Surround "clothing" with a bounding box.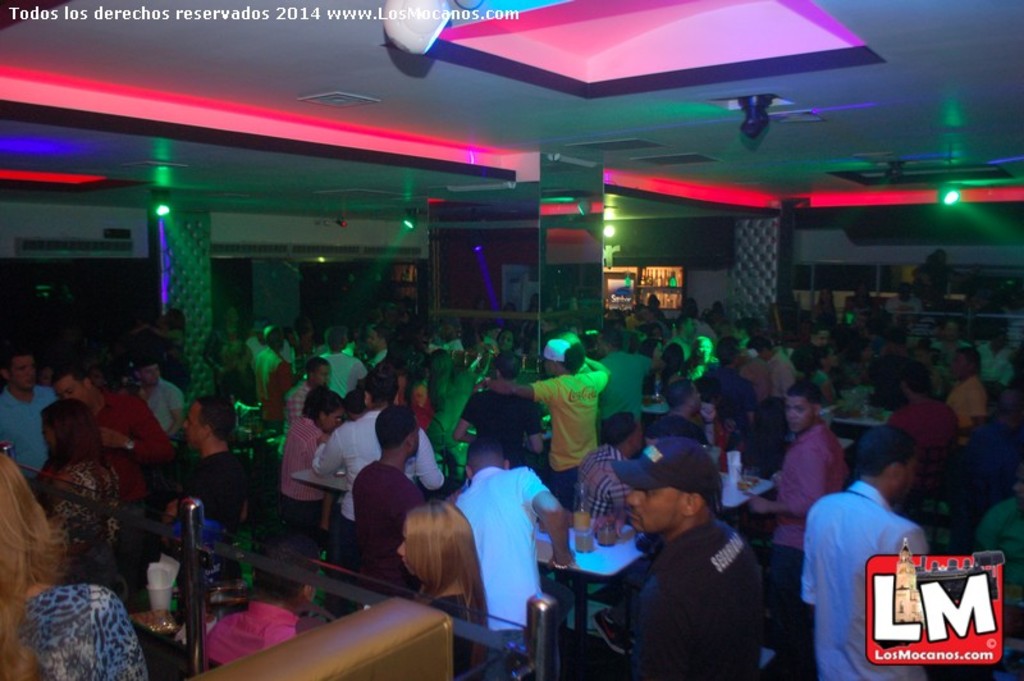
select_region(759, 346, 797, 402).
